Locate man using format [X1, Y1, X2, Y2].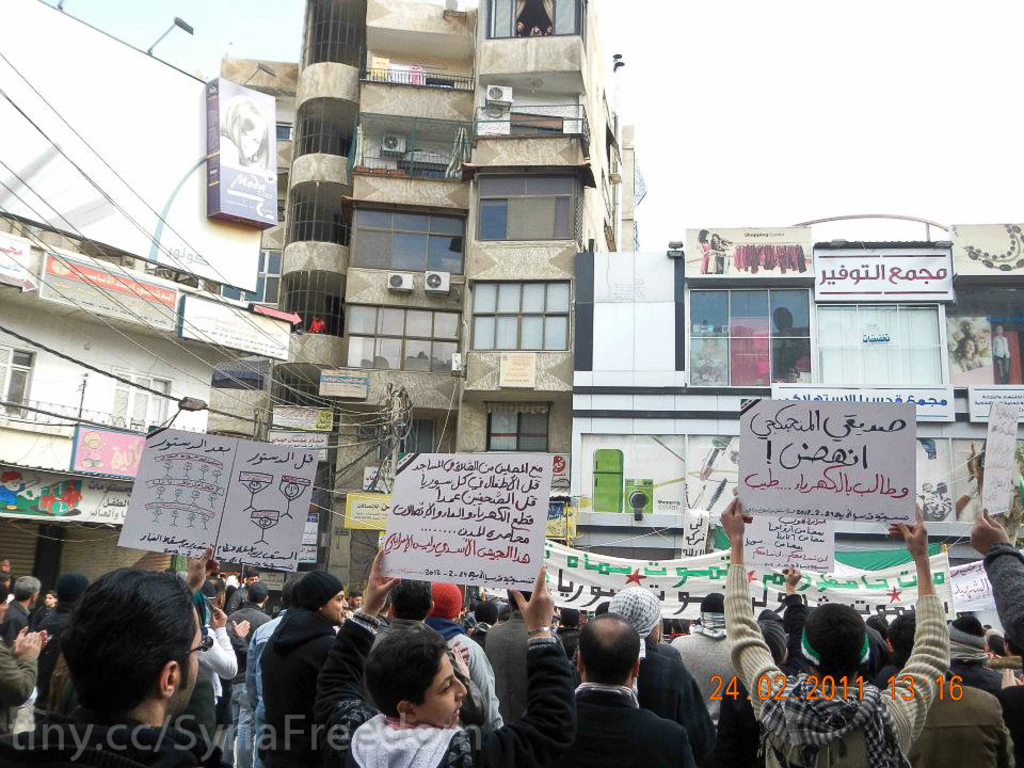
[666, 589, 741, 716].
